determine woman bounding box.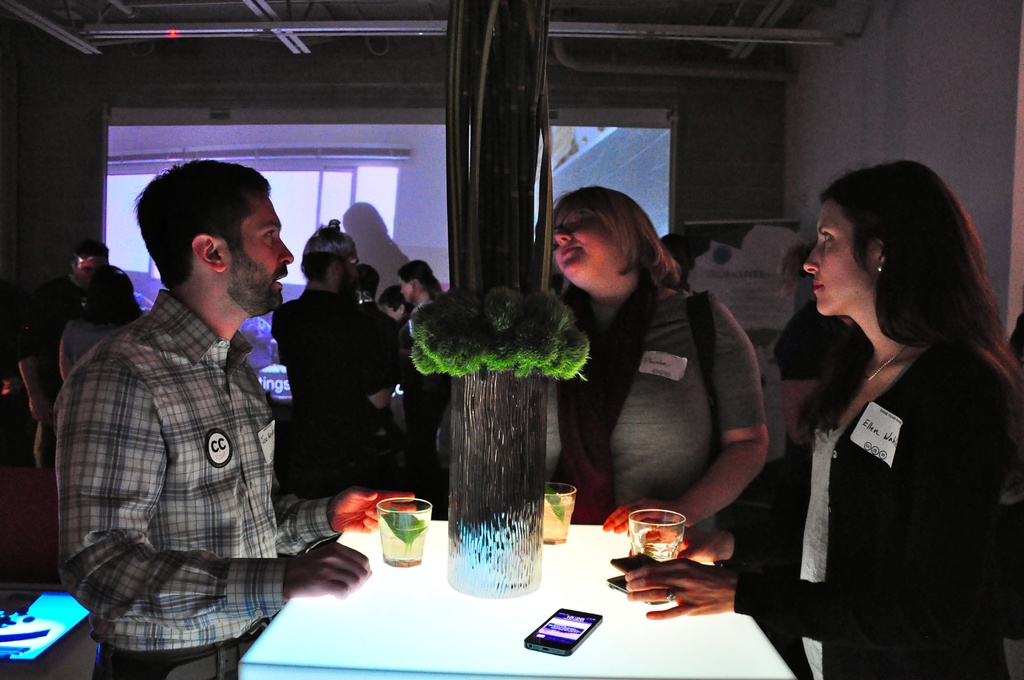
Determined: l=539, t=183, r=772, b=538.
